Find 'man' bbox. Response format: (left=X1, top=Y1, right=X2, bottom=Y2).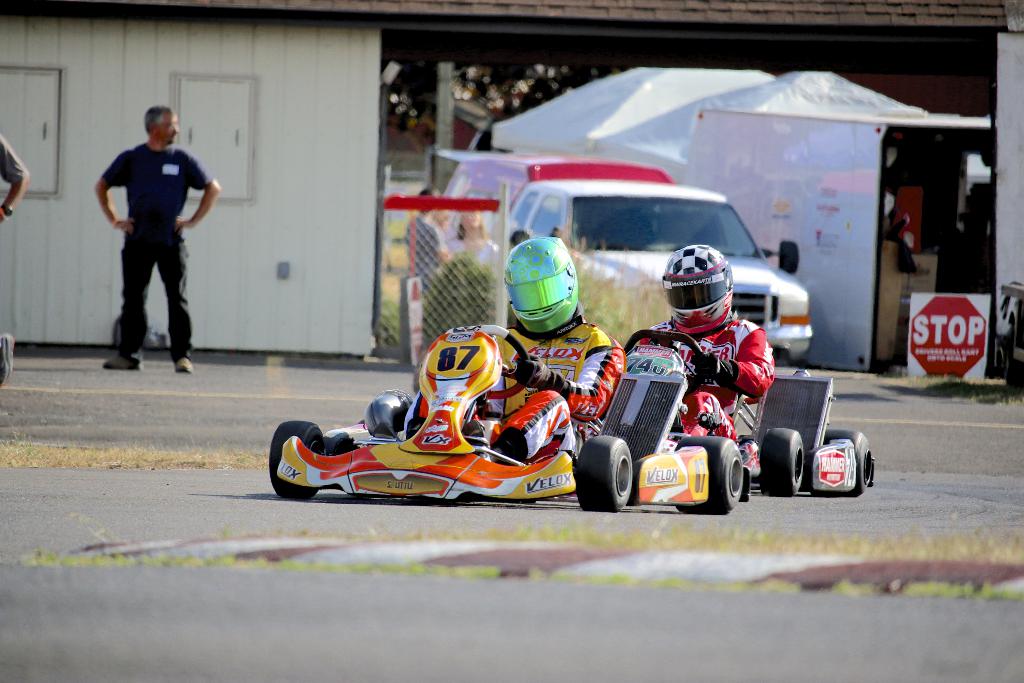
(left=89, top=105, right=213, bottom=376).
